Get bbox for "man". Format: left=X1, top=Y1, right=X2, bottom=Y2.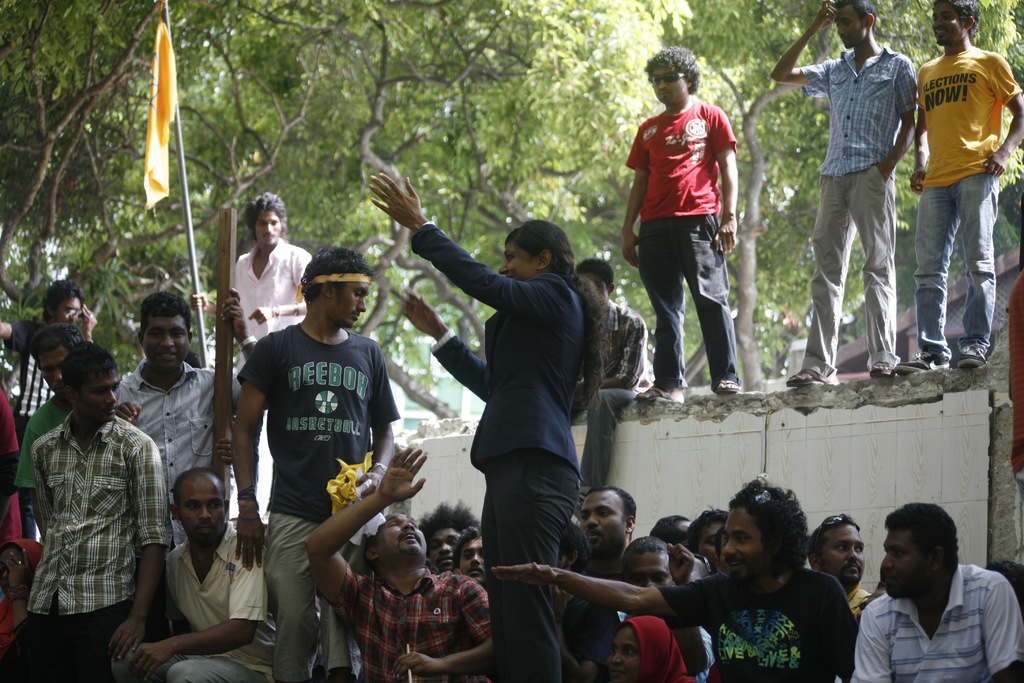
left=892, top=0, right=1023, bottom=377.
